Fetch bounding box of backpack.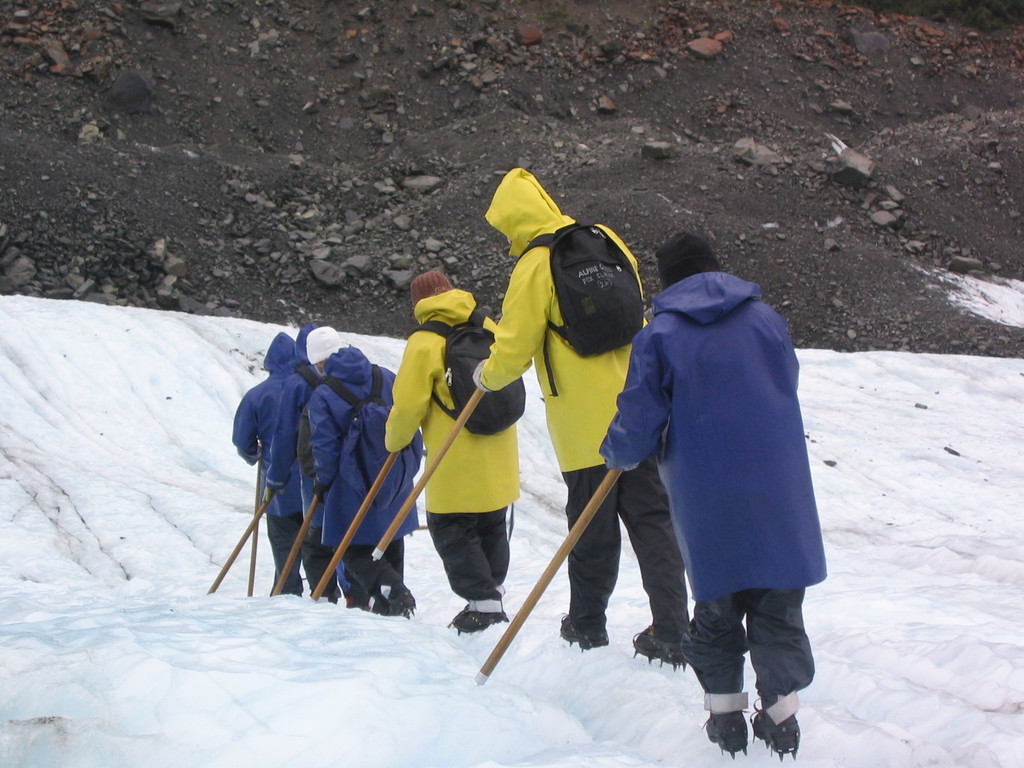
Bbox: Rect(399, 308, 531, 438).
